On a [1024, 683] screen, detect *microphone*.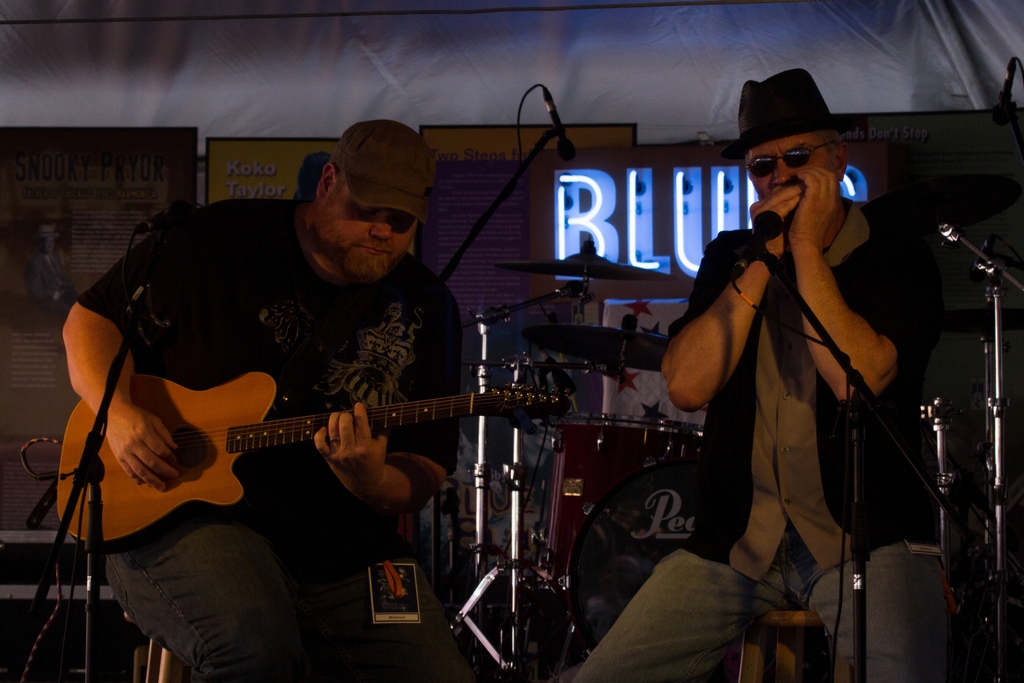
(545, 97, 577, 163).
